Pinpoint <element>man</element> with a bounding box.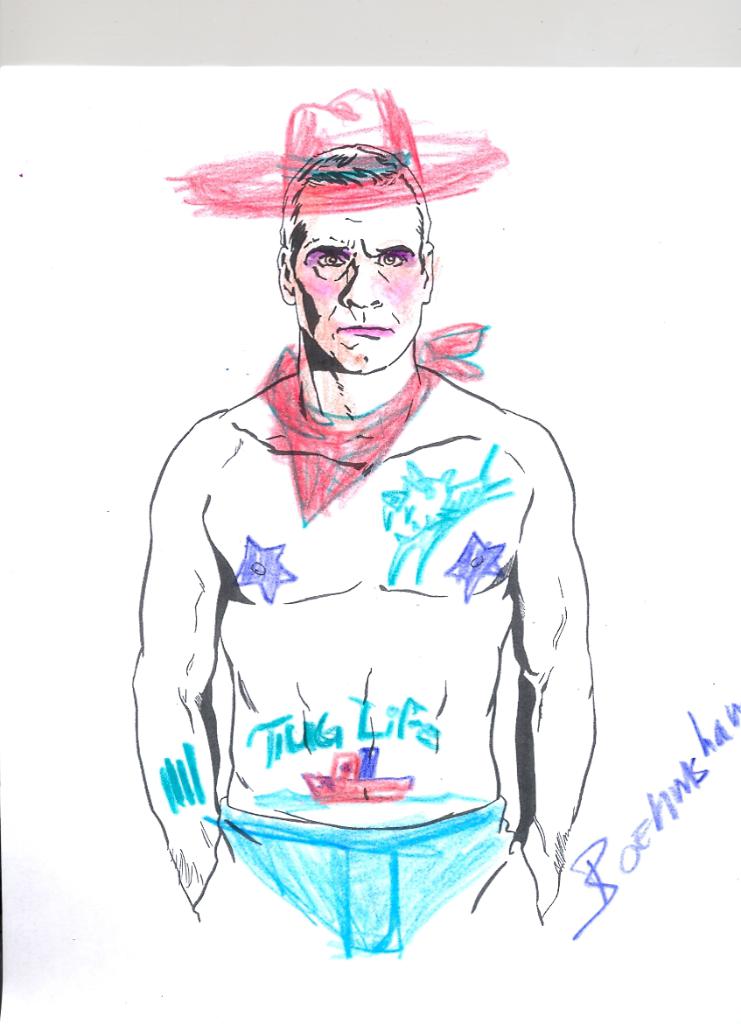
[x1=136, y1=137, x2=615, y2=973].
